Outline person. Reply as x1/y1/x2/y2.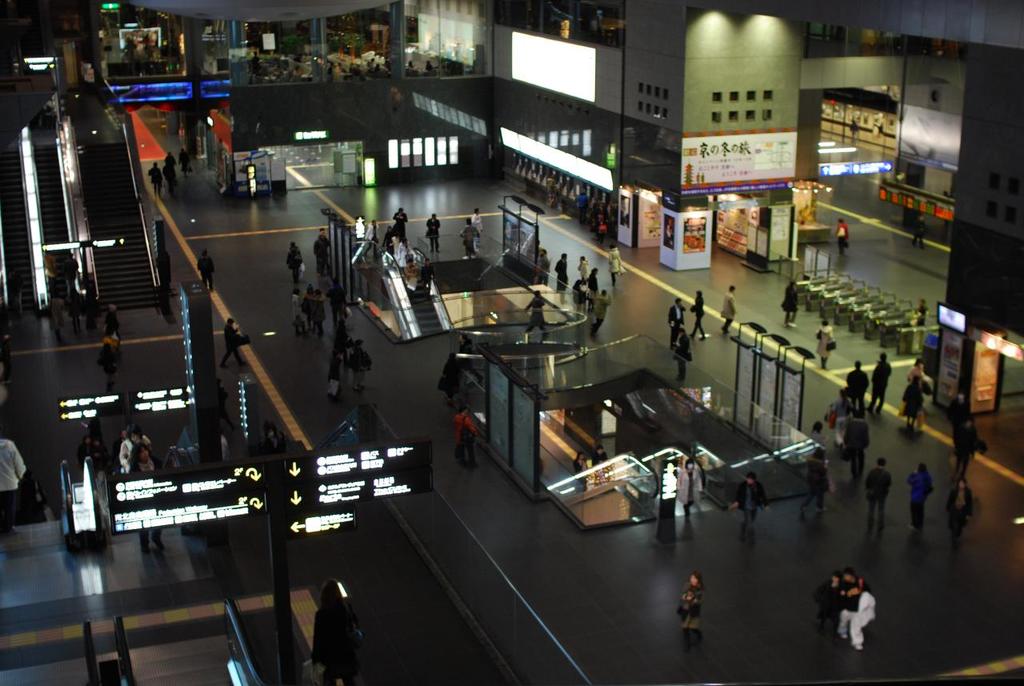
691/292/705/340.
